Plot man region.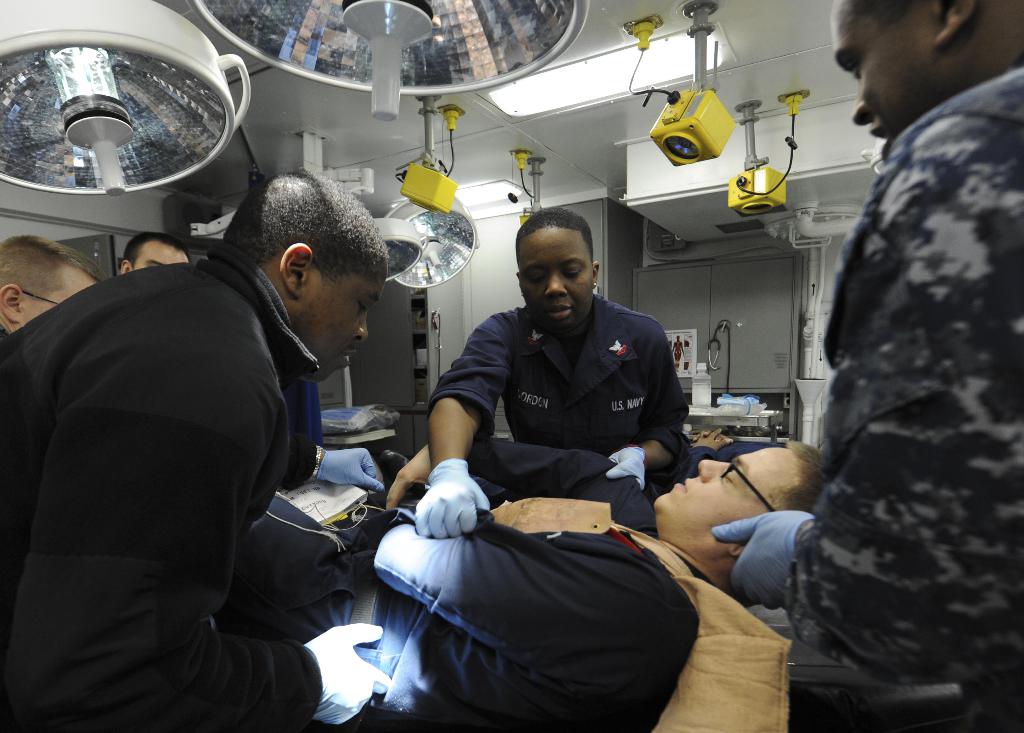
Plotted at [x1=118, y1=233, x2=198, y2=283].
